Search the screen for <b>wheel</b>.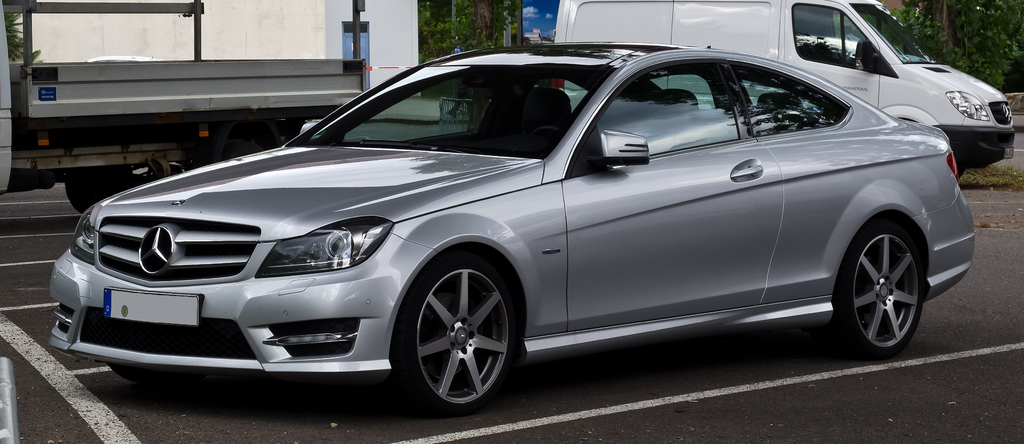
Found at x1=396 y1=248 x2=514 y2=404.
